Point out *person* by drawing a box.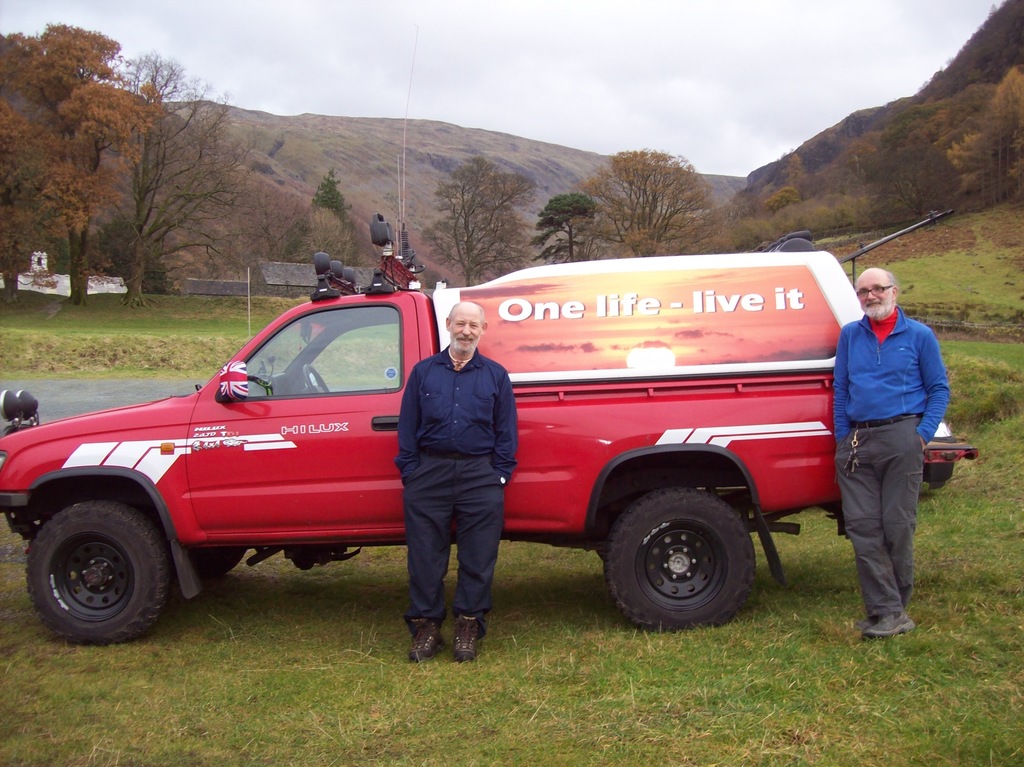
box(392, 300, 518, 665).
